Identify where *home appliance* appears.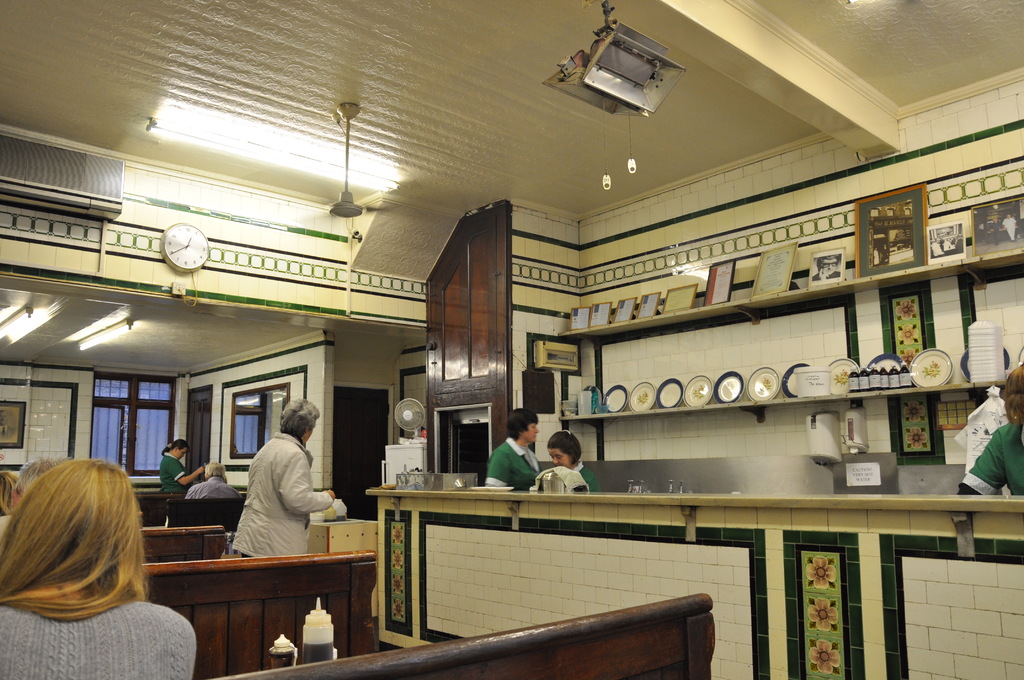
Appears at box(381, 444, 429, 485).
